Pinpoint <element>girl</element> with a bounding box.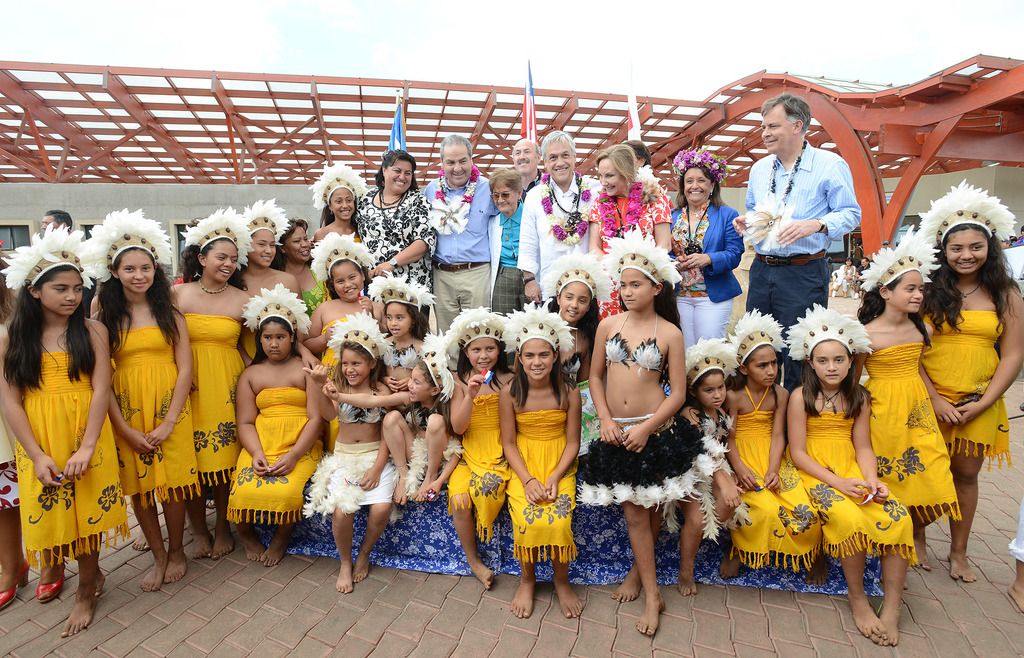
locate(318, 334, 460, 512).
